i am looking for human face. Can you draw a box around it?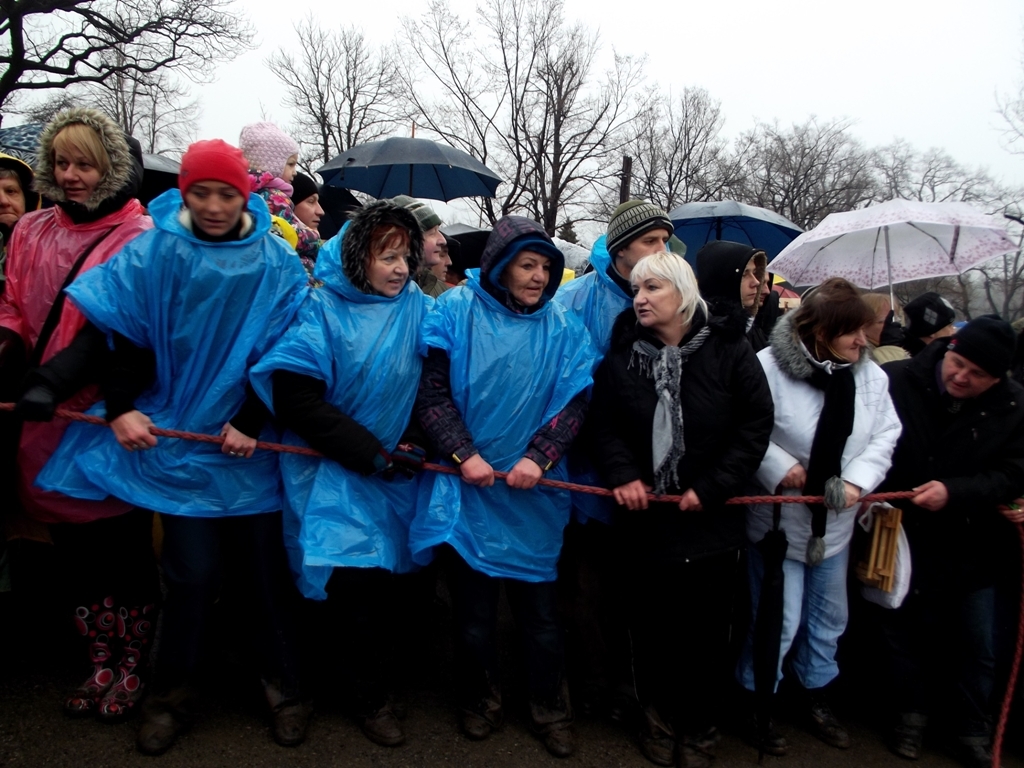
Sure, the bounding box is 423,229,443,257.
